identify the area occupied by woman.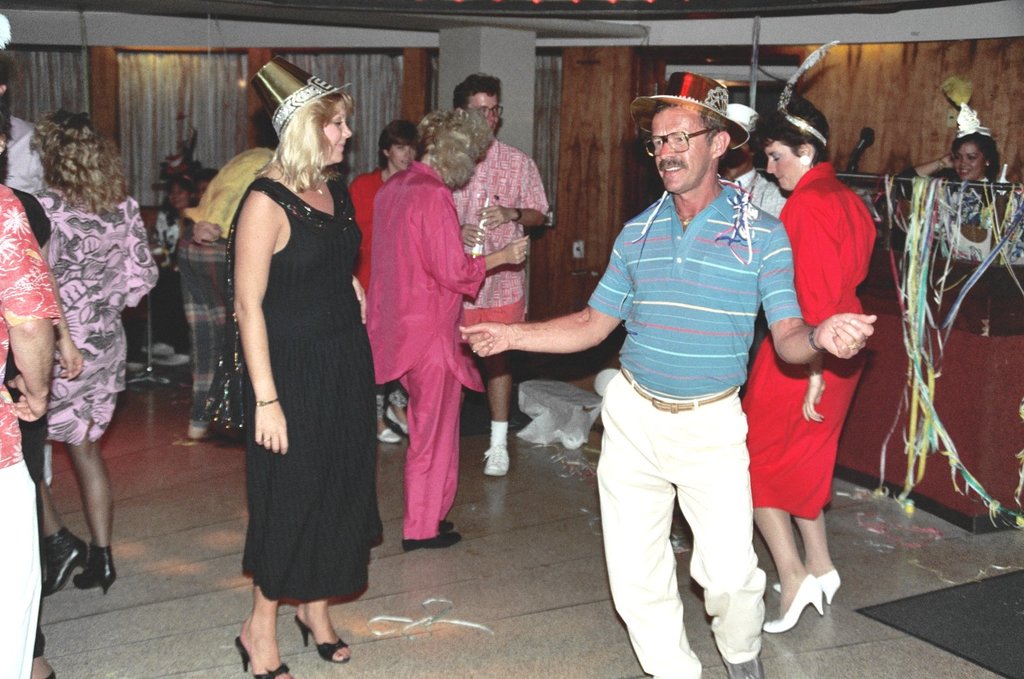
Area: Rect(23, 108, 162, 589).
